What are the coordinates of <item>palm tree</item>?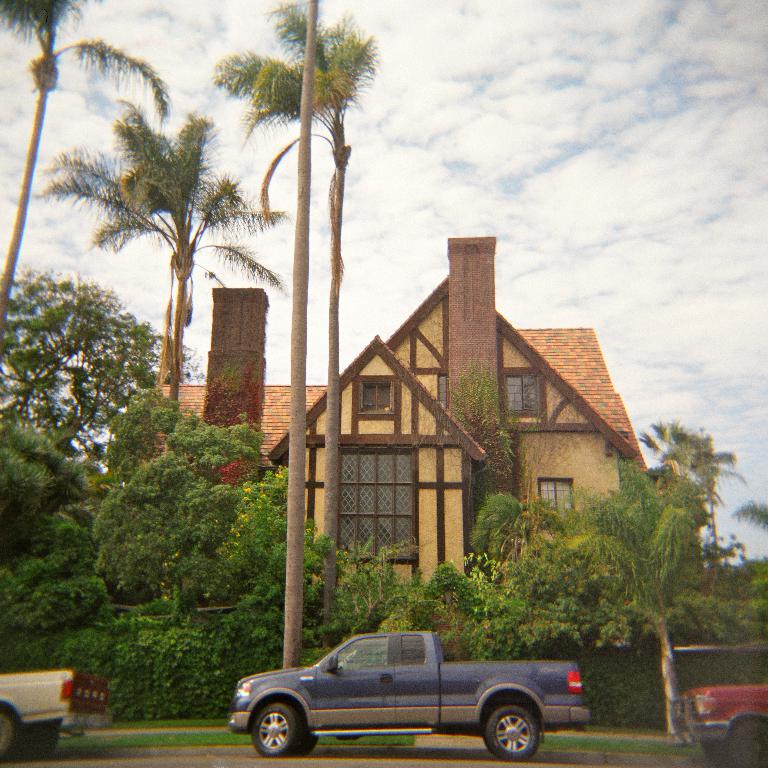
16:405:192:599.
